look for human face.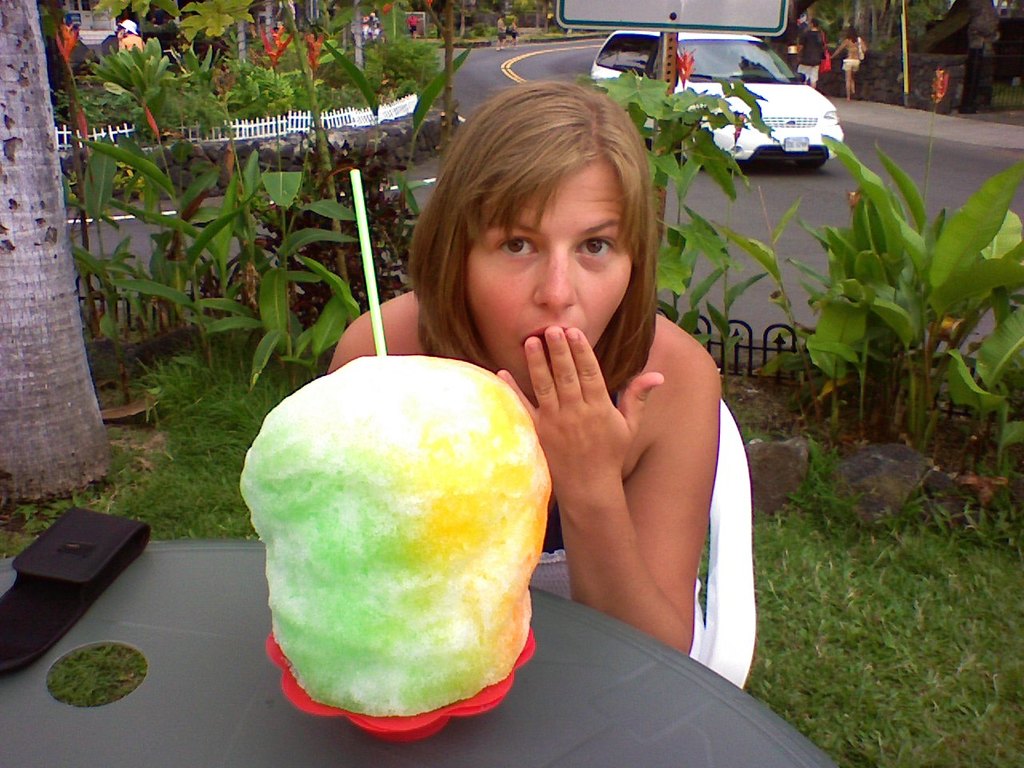
Found: [462,158,632,400].
